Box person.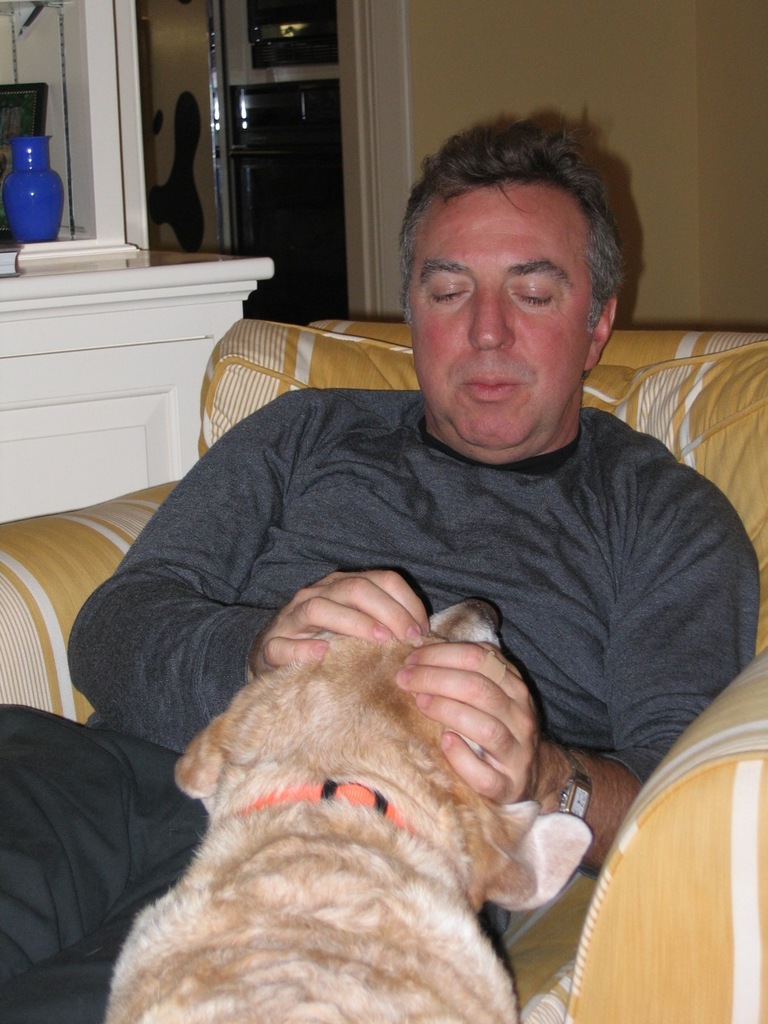
[left=115, top=143, right=735, bottom=960].
